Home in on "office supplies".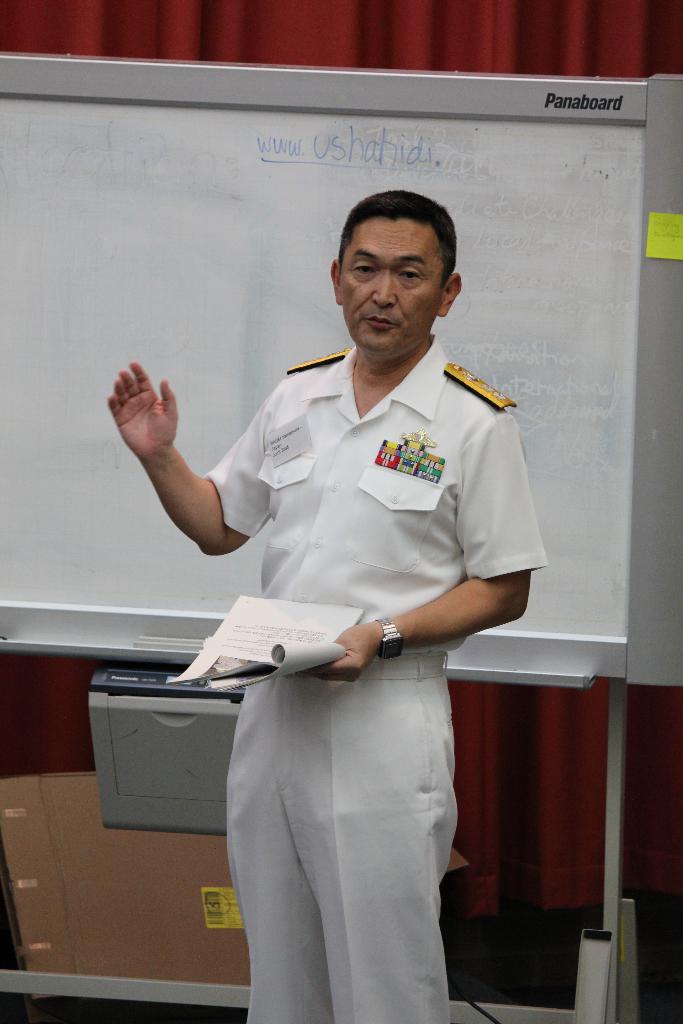
Homed in at locate(584, 918, 619, 1023).
